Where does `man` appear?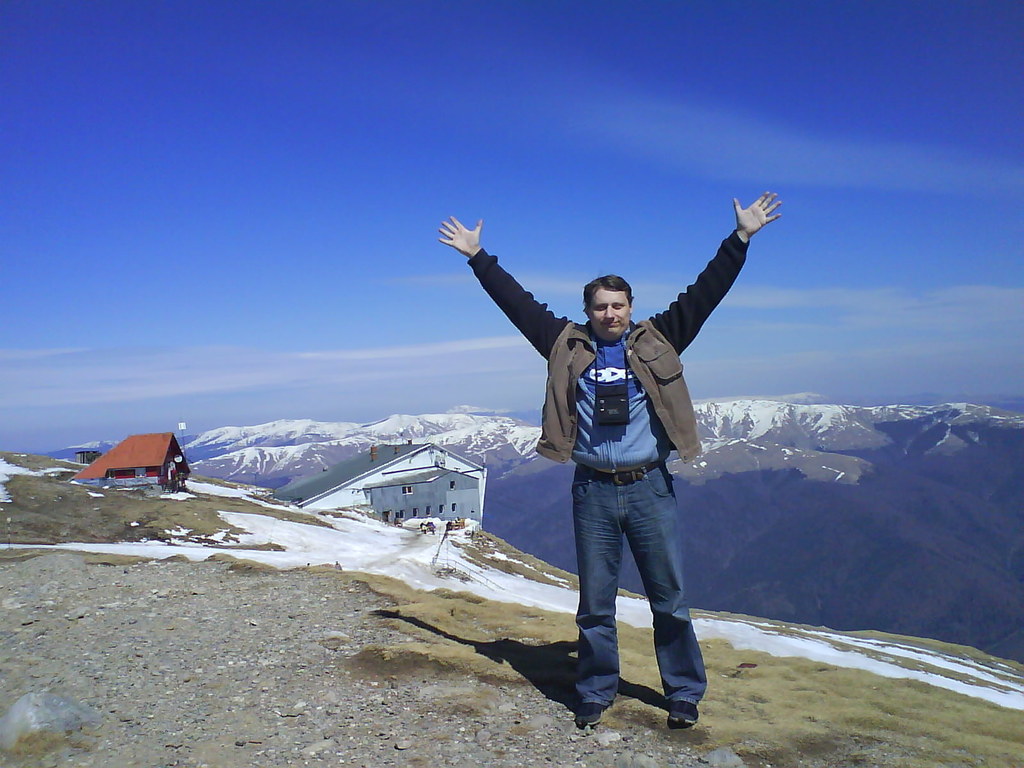
Appears at <box>494,218,752,740</box>.
